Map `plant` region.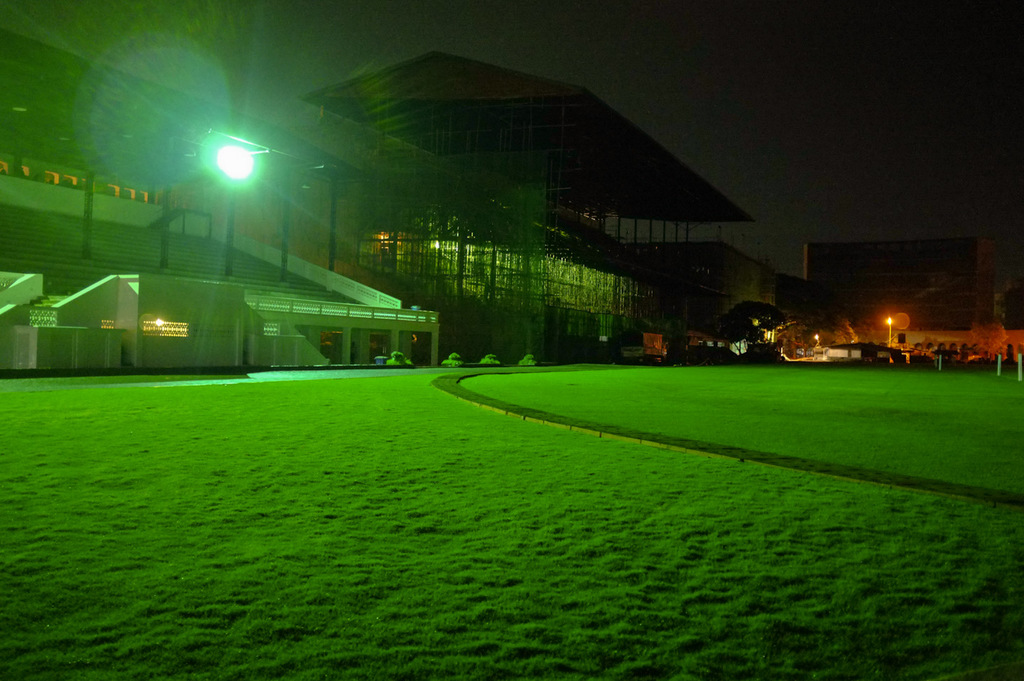
Mapped to 440:349:460:366.
